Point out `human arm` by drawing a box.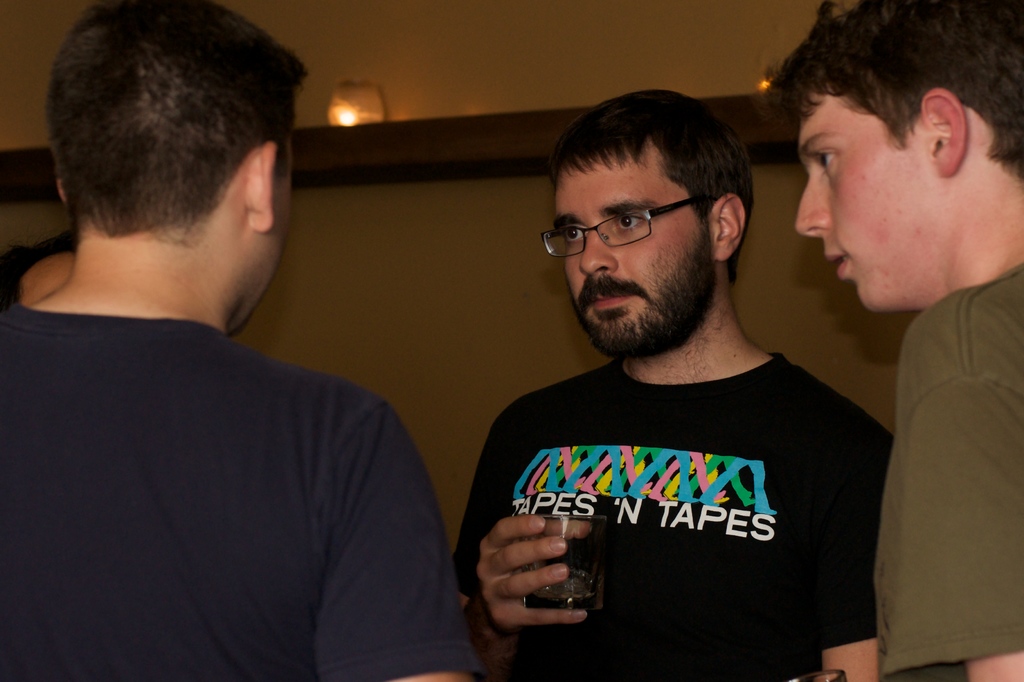
crop(888, 293, 1023, 681).
